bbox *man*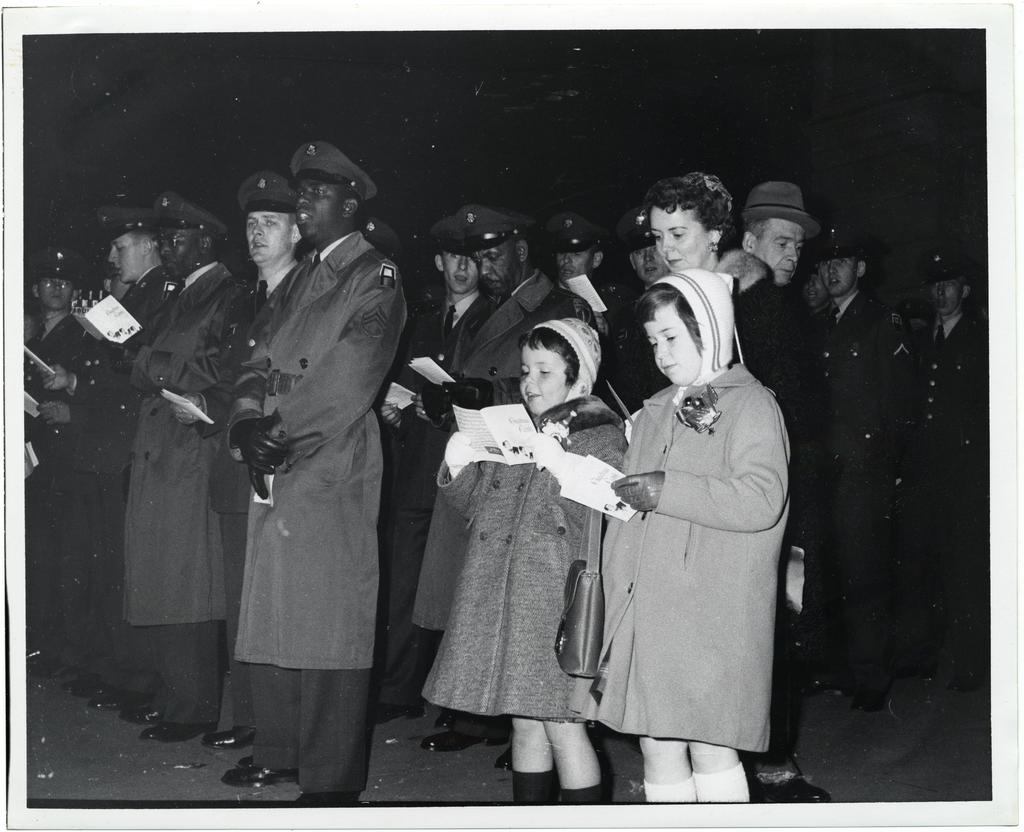
{"left": 801, "top": 224, "right": 920, "bottom": 713}
